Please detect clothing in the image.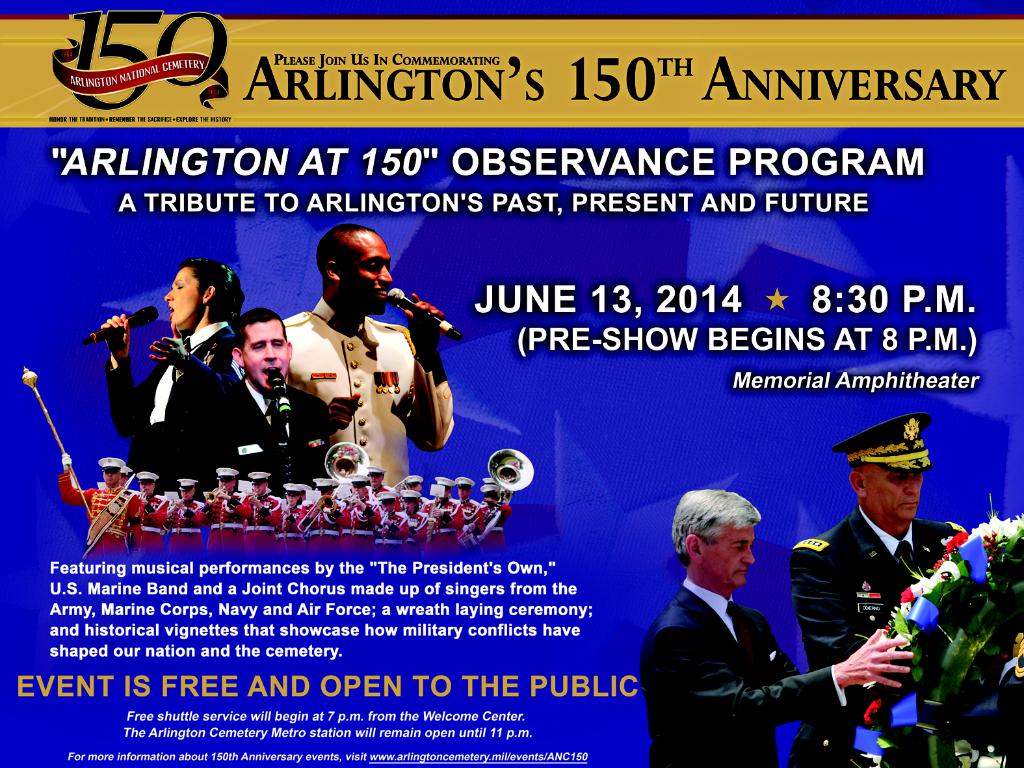
pyautogui.locateOnScreen(189, 386, 324, 473).
